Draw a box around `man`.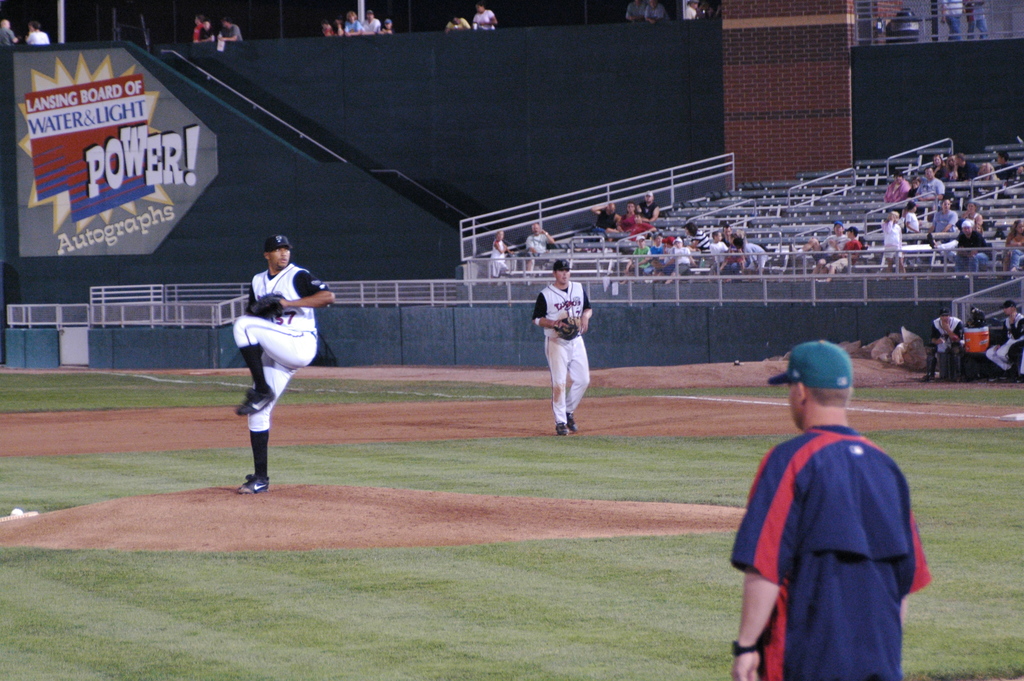
x1=932 y1=197 x2=959 y2=233.
